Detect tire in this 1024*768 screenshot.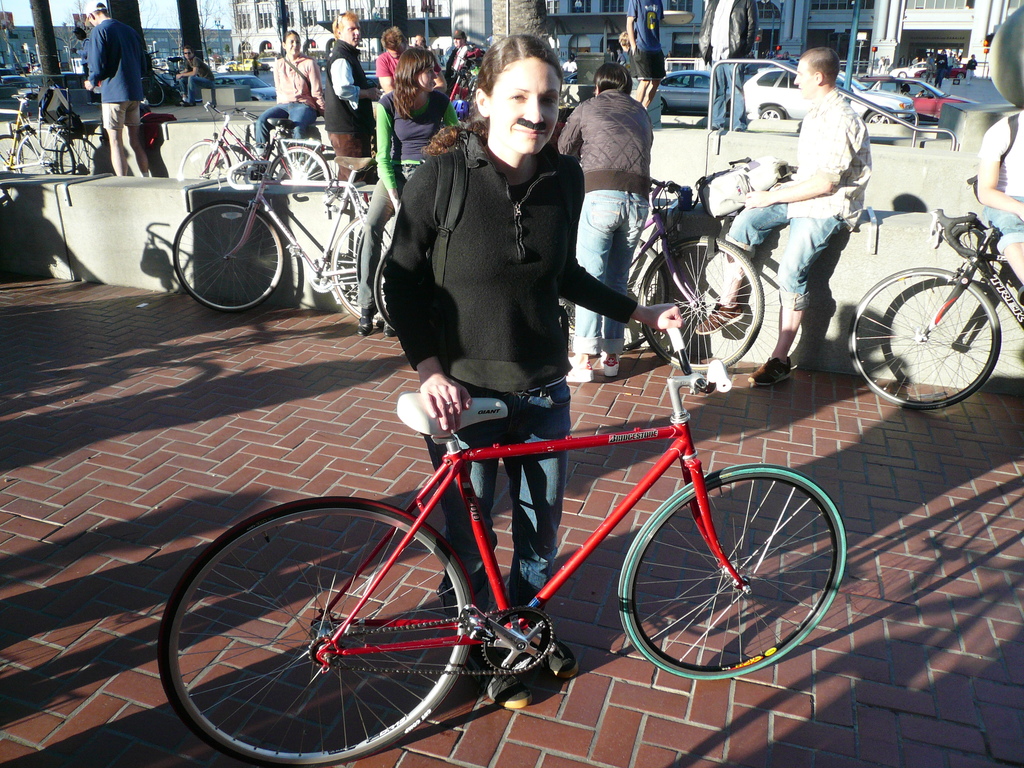
Detection: region(920, 70, 928, 79).
